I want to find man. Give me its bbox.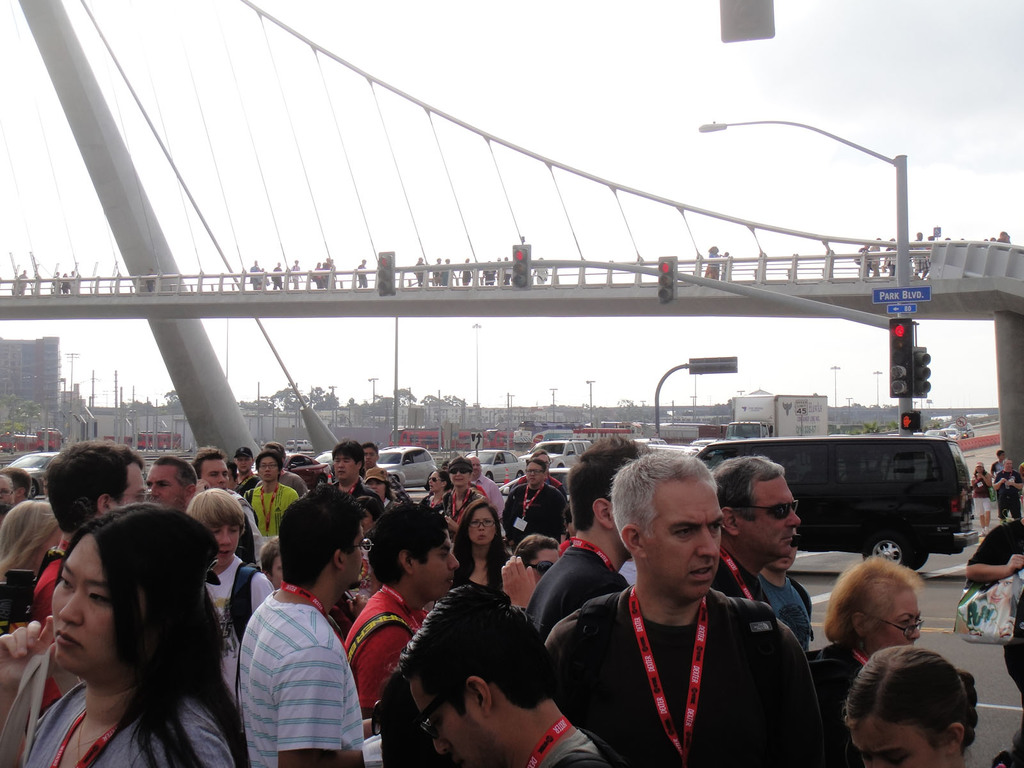
(755, 527, 816, 654).
